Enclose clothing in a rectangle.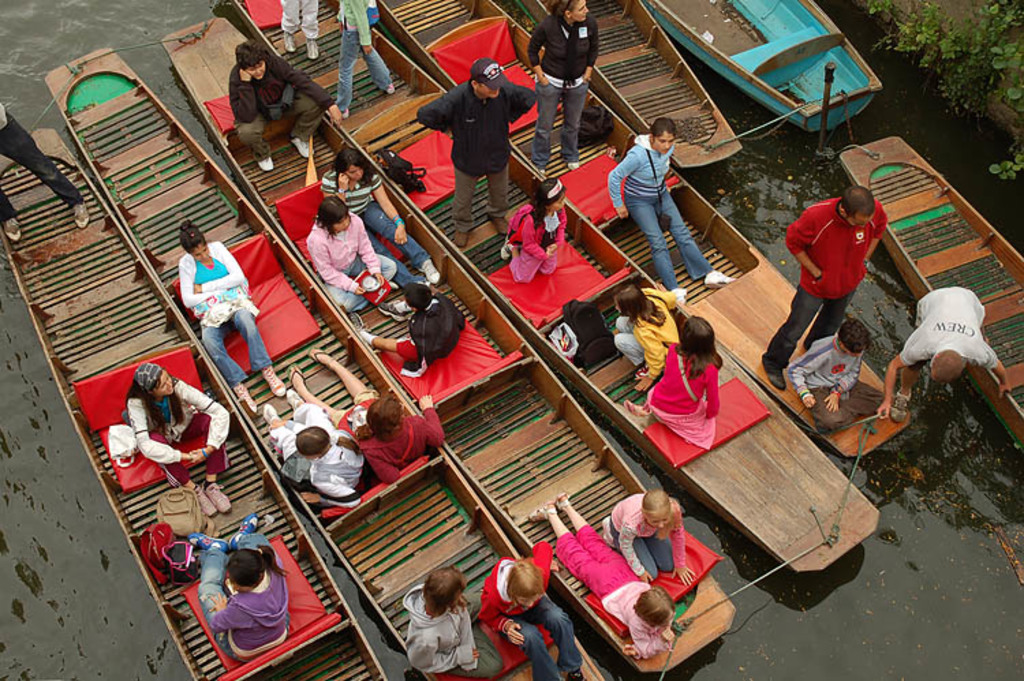
0/97/81/229.
